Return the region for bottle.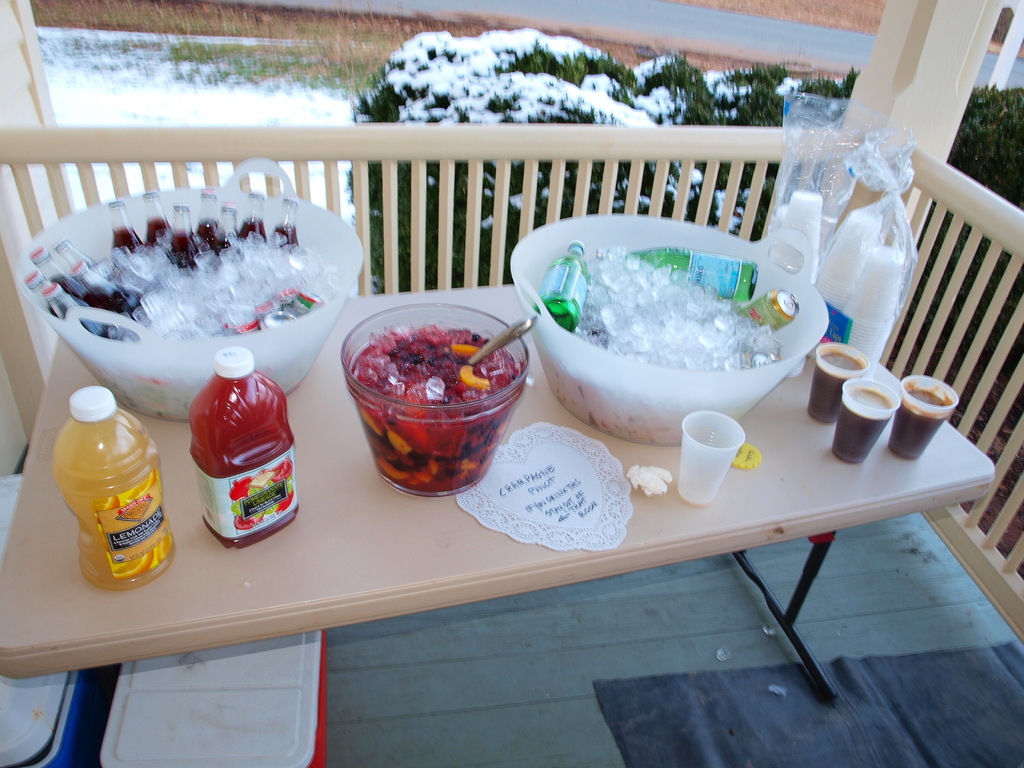
52:241:92:267.
